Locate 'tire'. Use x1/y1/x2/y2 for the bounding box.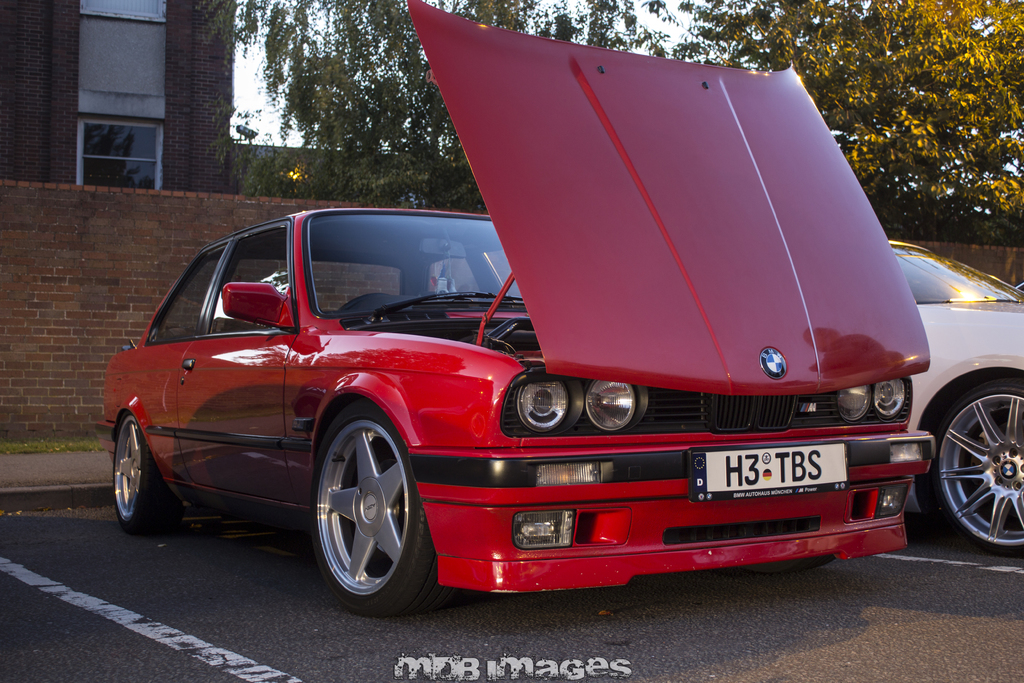
306/390/439/612.
